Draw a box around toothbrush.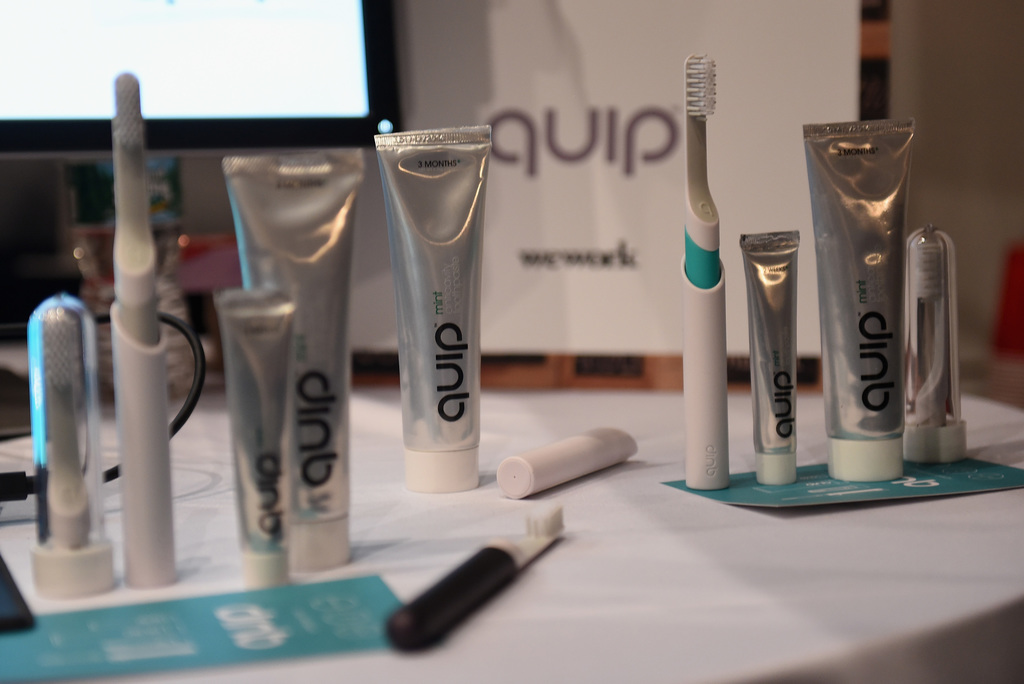
<box>688,57,721,286</box>.
